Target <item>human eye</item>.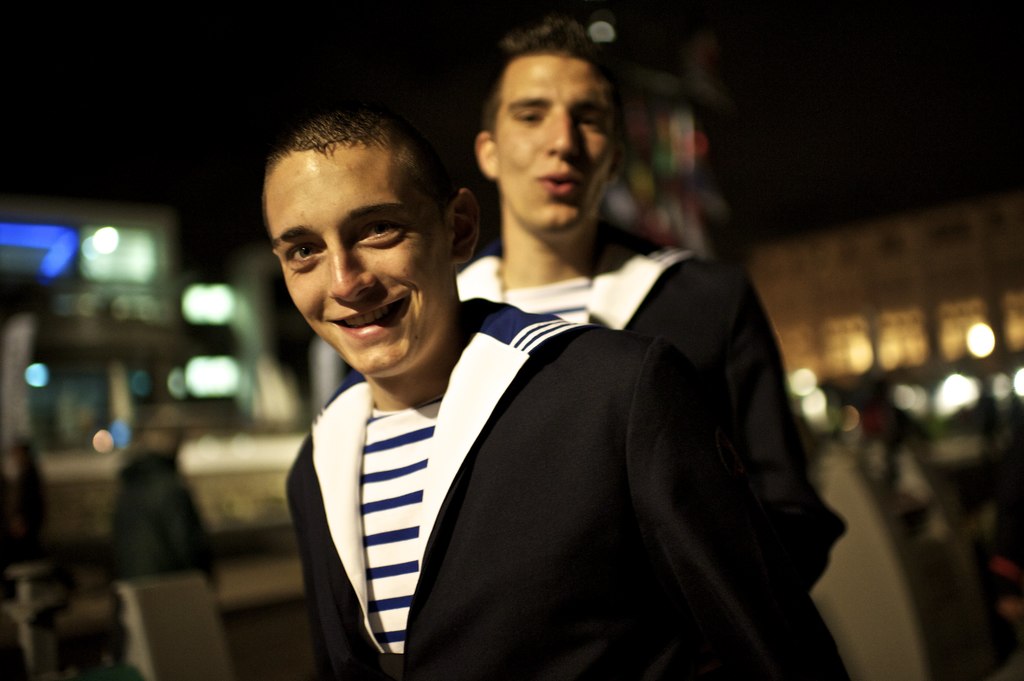
Target region: 282:236:323:275.
